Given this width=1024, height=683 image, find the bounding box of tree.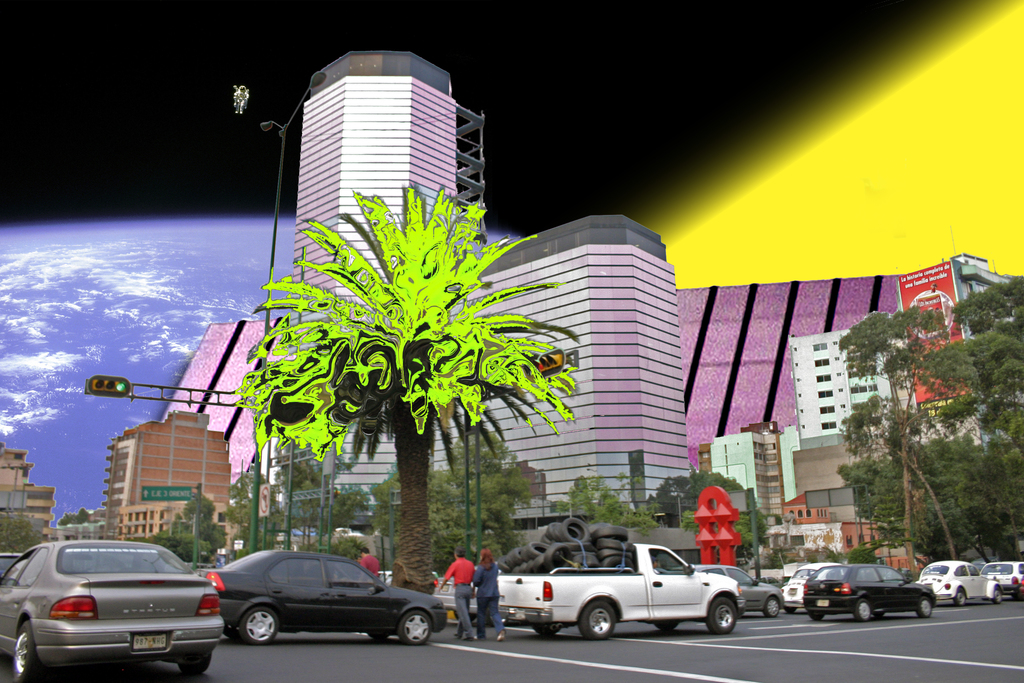
detection(556, 467, 661, 530).
